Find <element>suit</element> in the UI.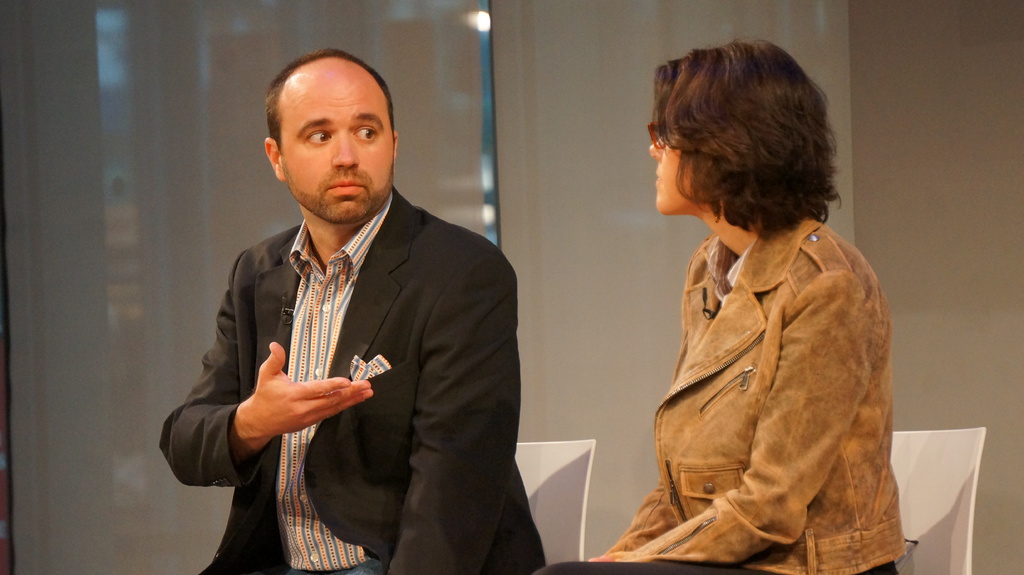
UI element at {"x1": 172, "y1": 123, "x2": 532, "y2": 565}.
